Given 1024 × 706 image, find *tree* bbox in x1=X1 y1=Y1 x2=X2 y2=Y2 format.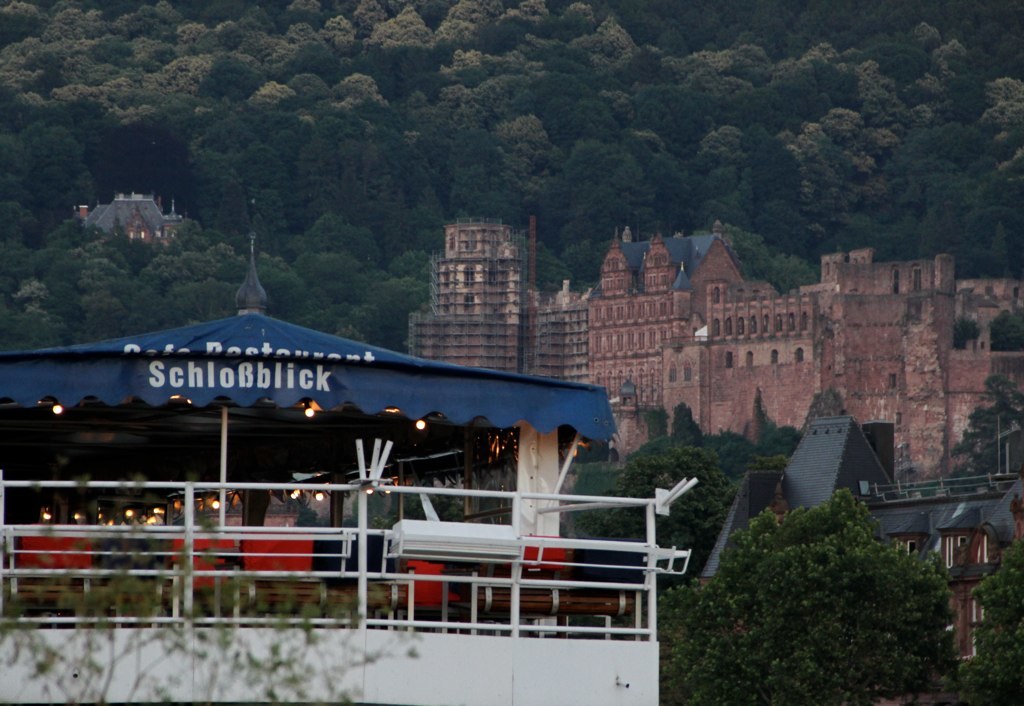
x1=674 y1=0 x2=751 y2=47.
